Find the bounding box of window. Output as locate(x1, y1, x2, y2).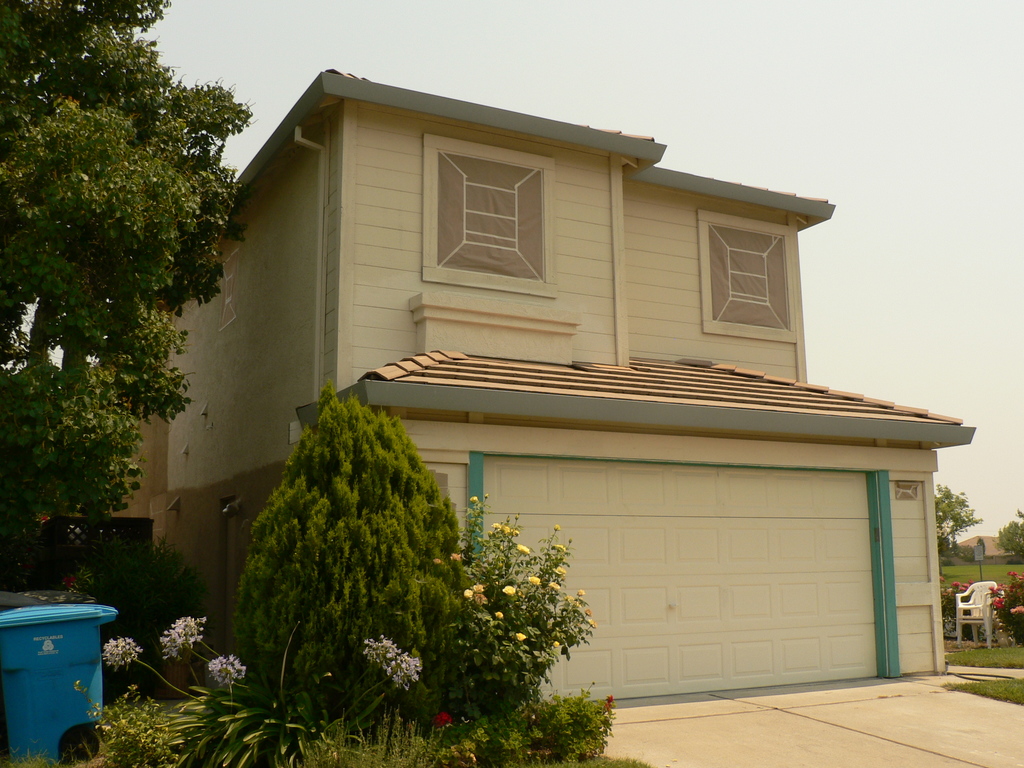
locate(696, 208, 796, 344).
